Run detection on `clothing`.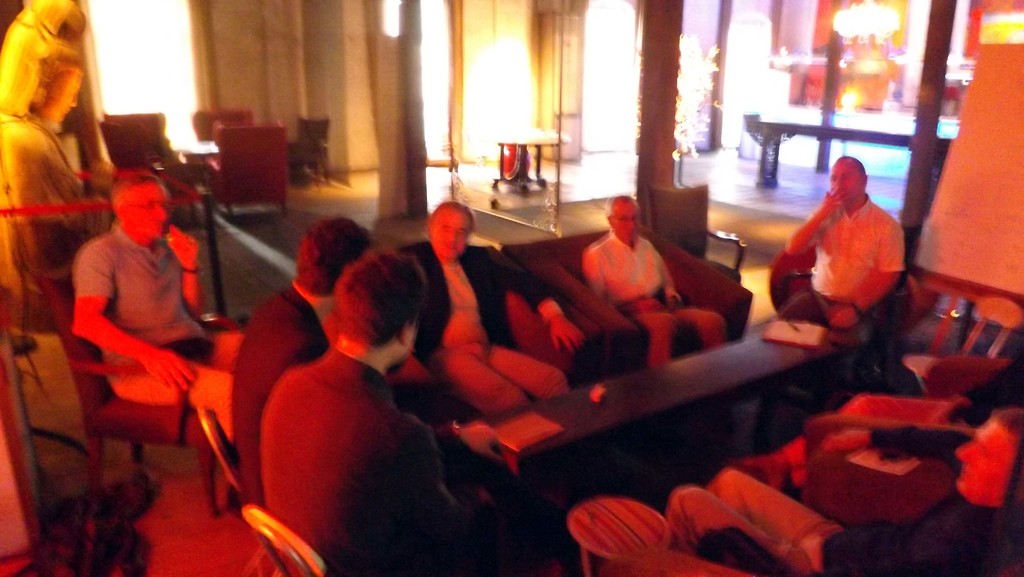
Result: select_region(787, 197, 908, 326).
